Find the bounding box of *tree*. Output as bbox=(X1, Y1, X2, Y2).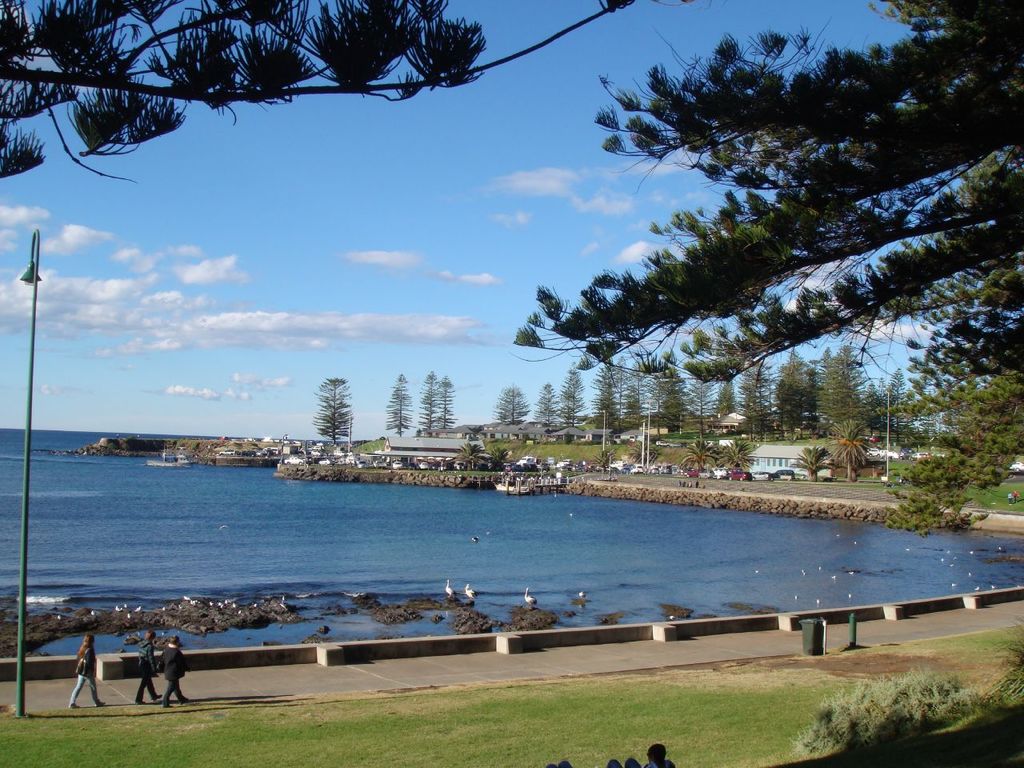
bbox=(776, 338, 810, 446).
